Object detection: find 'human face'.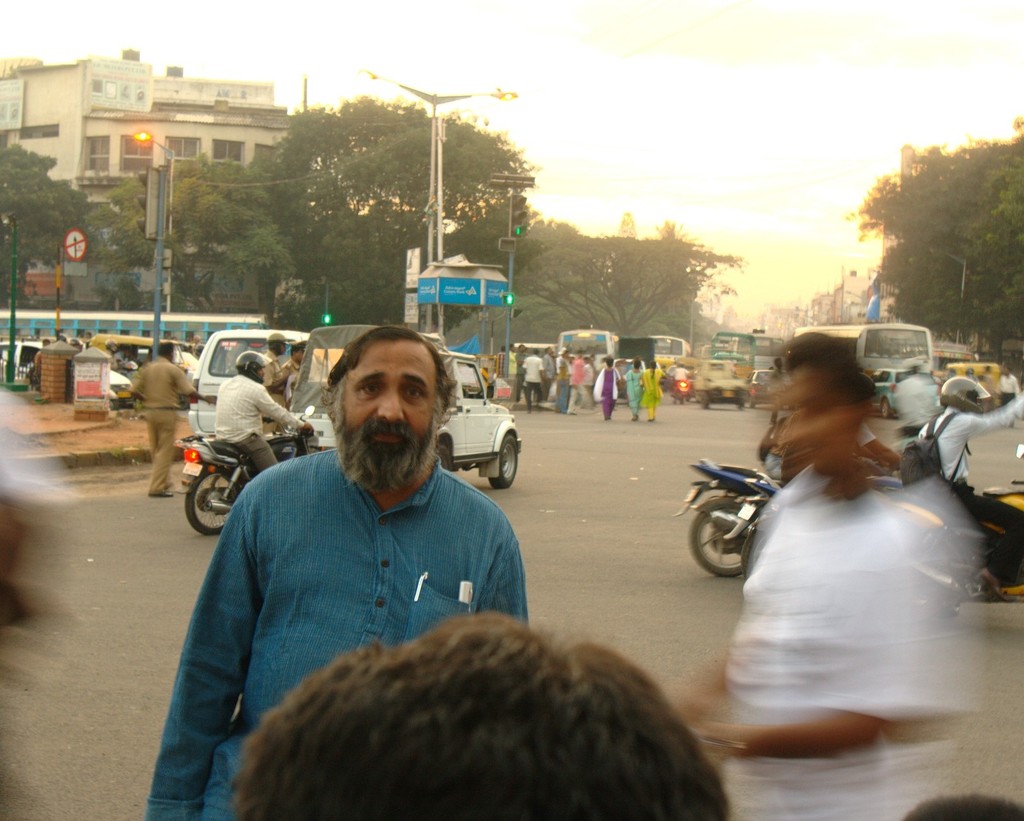
<region>256, 364, 266, 380</region>.
